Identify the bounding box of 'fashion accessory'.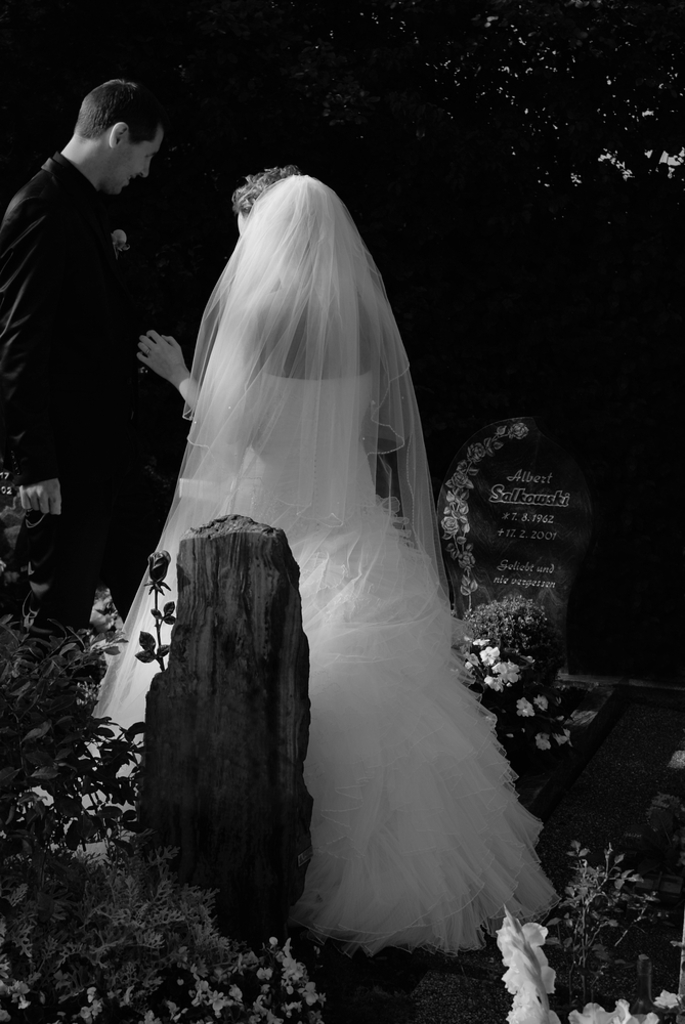
<region>142, 347, 155, 354</region>.
